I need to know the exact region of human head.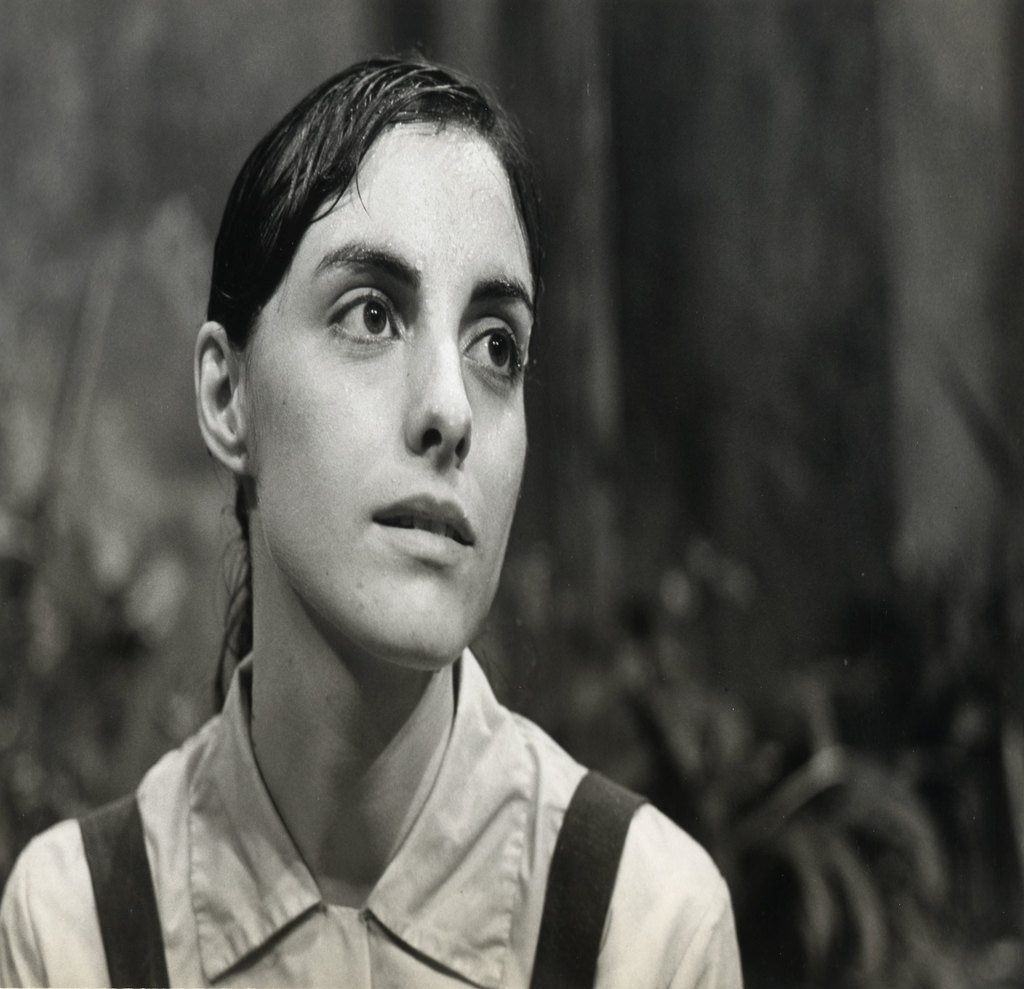
Region: 205 49 538 638.
